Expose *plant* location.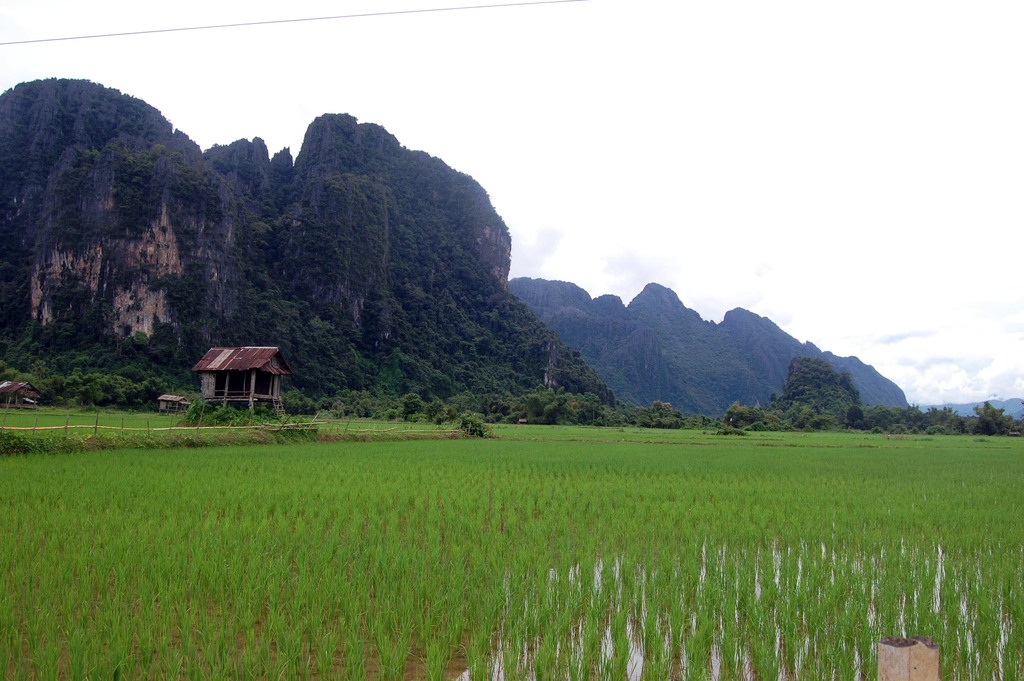
Exposed at locate(966, 398, 1018, 435).
